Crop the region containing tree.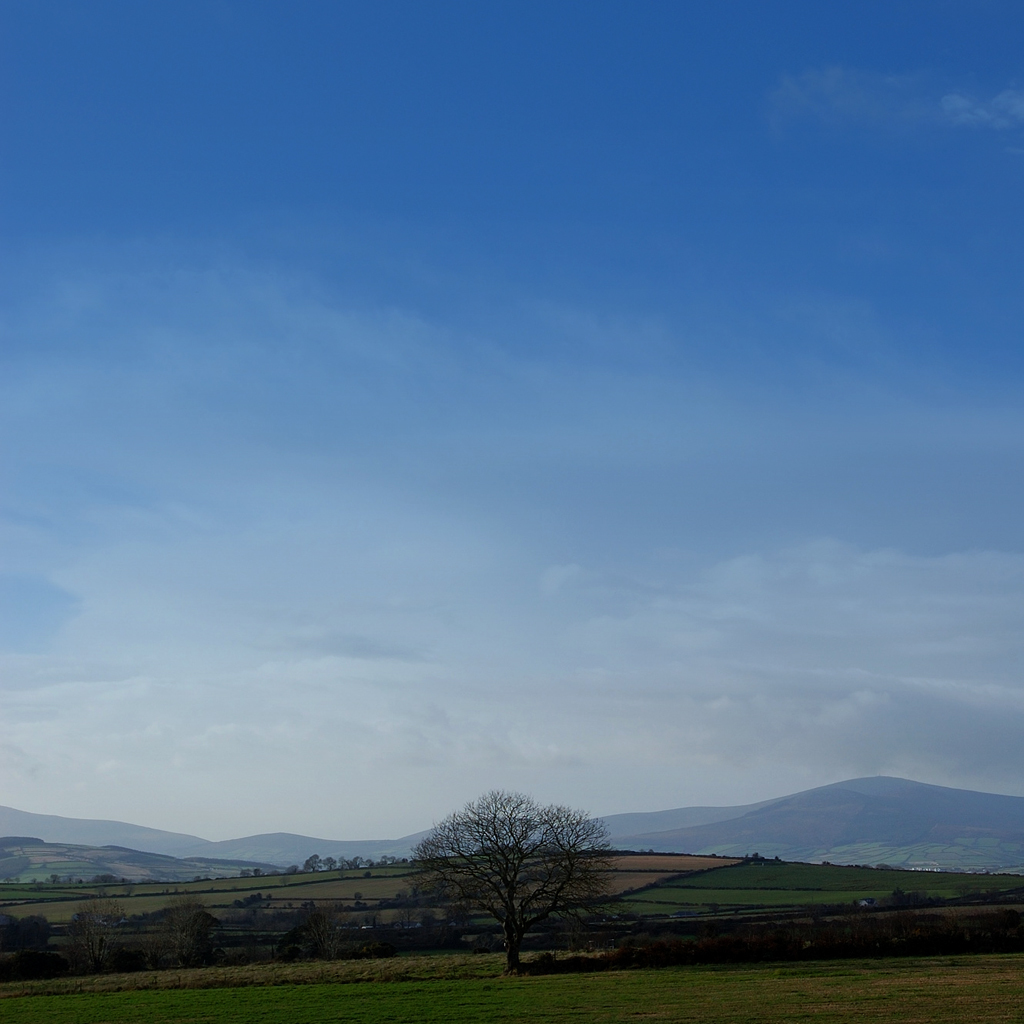
Crop region: x1=157 y1=899 x2=225 y2=959.
